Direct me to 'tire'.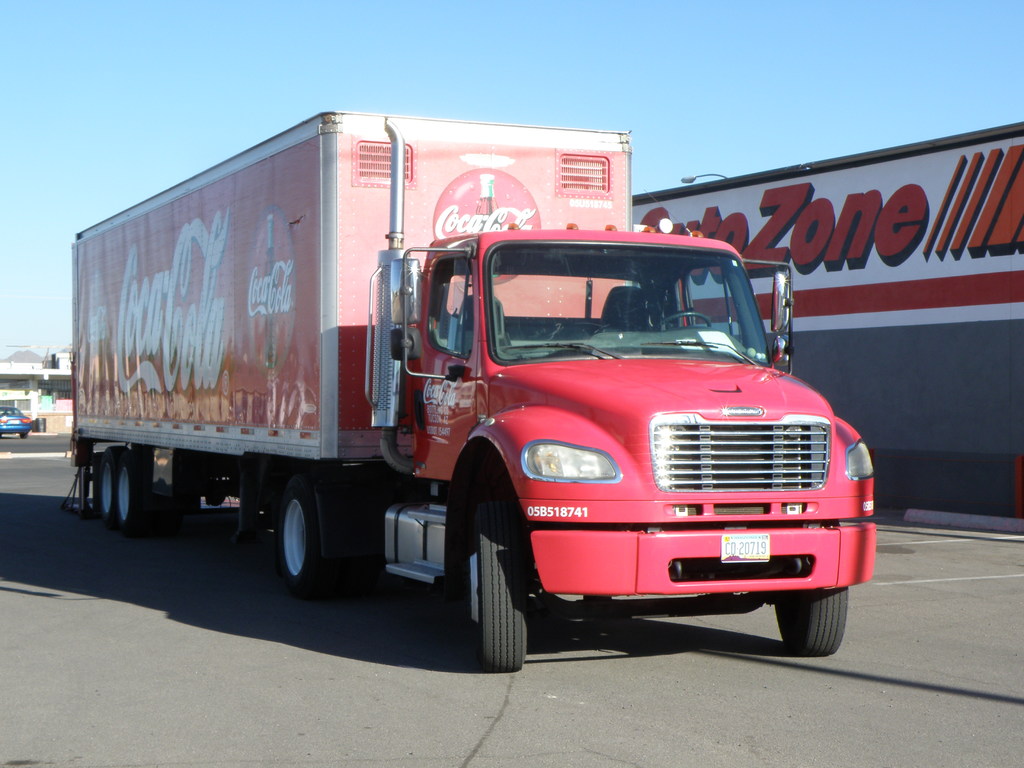
Direction: left=0, top=435, right=1, bottom=438.
